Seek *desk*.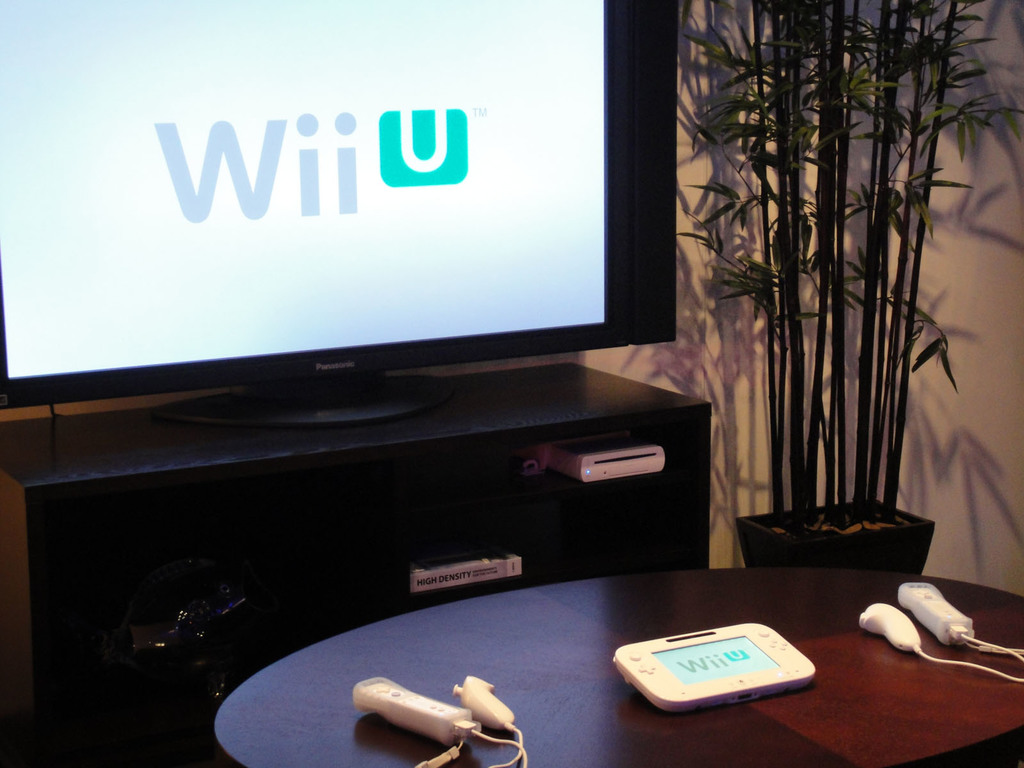
{"left": 211, "top": 563, "right": 1023, "bottom": 767}.
